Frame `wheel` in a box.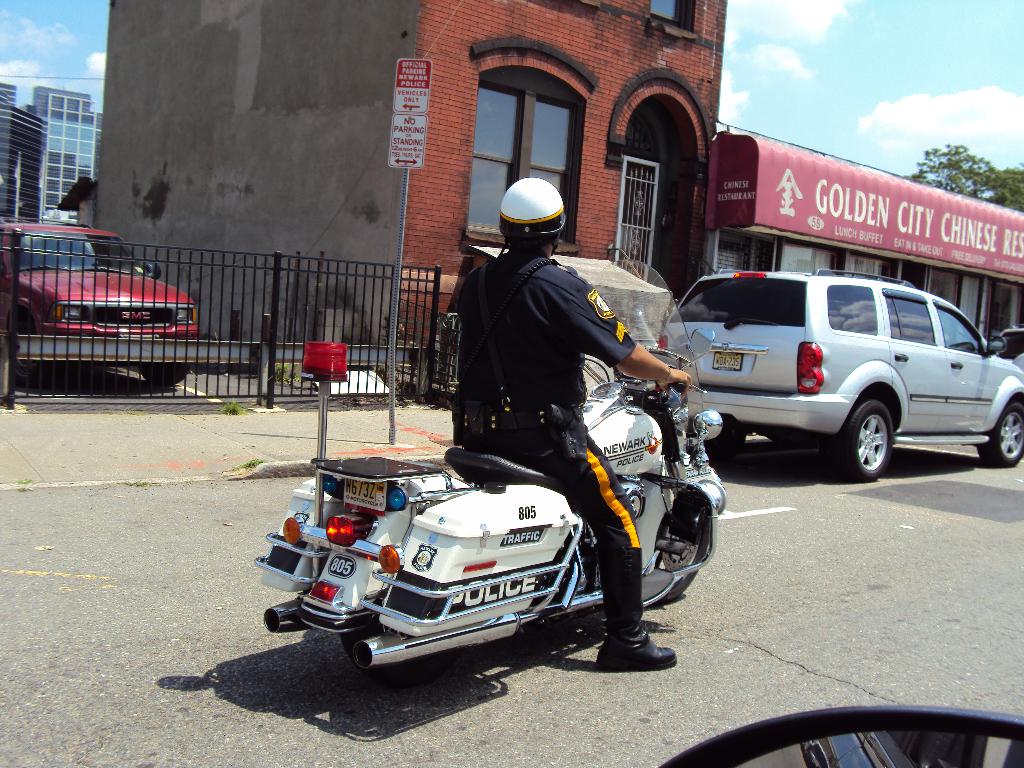
<bbox>977, 403, 1023, 467</bbox>.
